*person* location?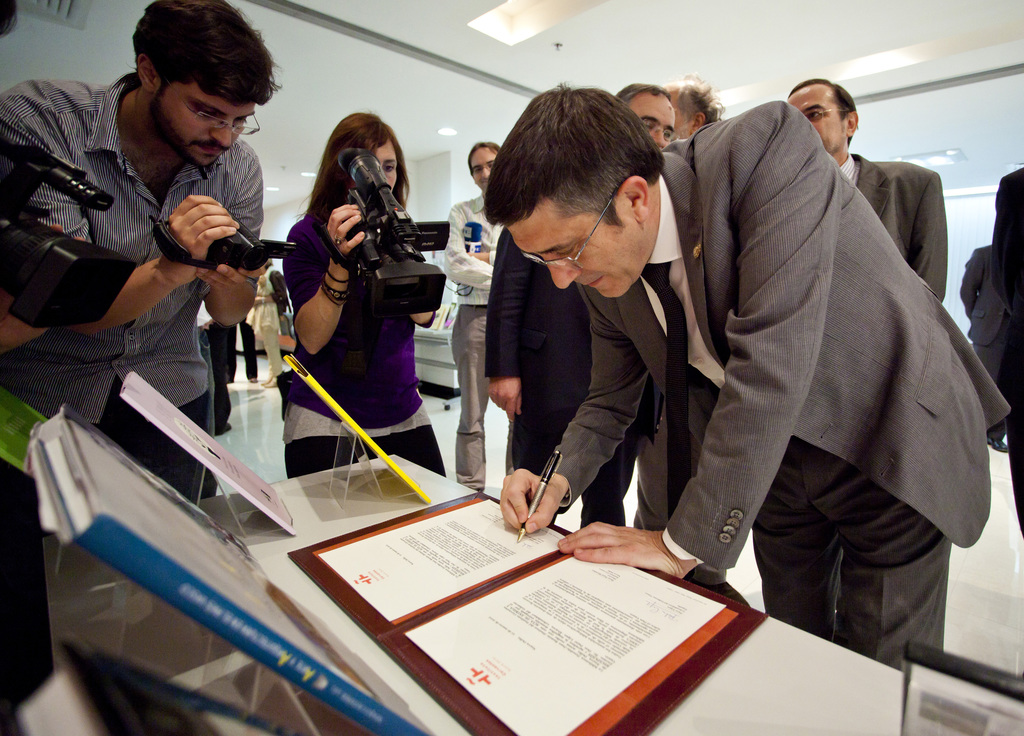
x1=954, y1=251, x2=1014, y2=451
